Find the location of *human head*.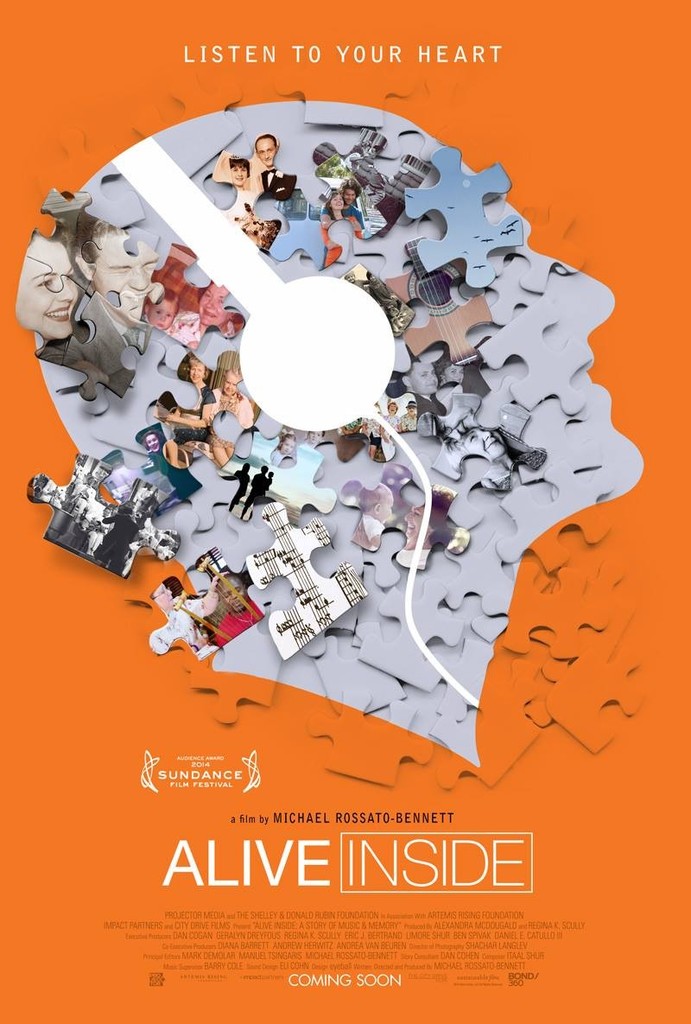
Location: left=253, top=127, right=279, bottom=166.
